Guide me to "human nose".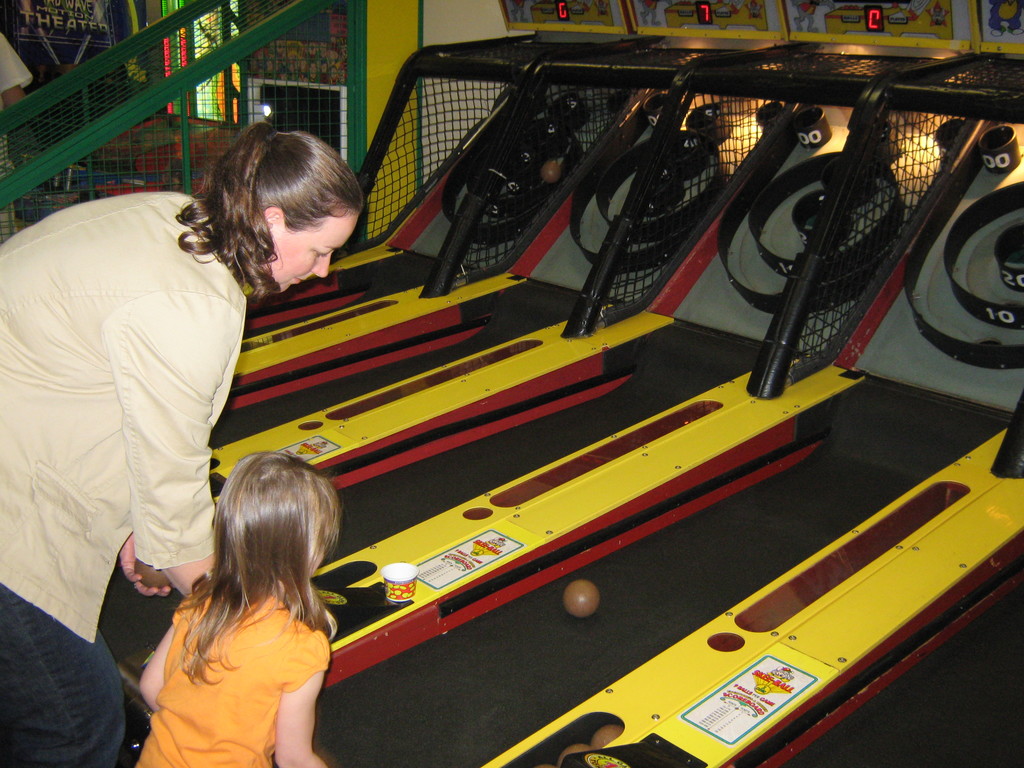
Guidance: (312, 252, 333, 281).
